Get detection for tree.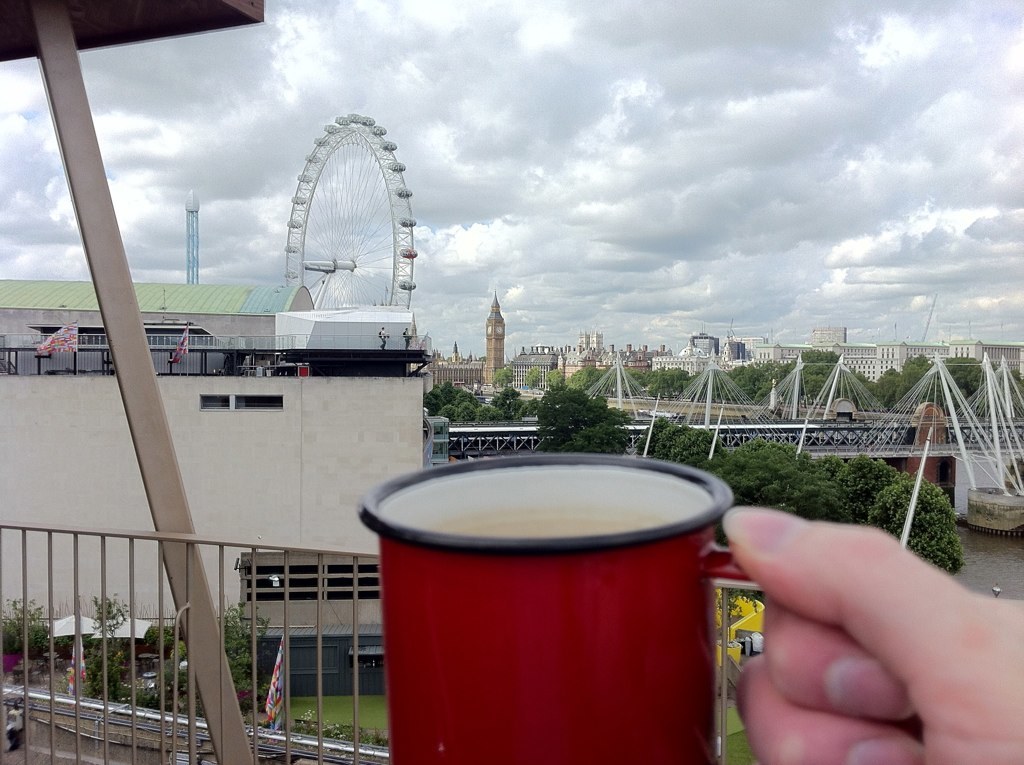
Detection: [76, 590, 128, 689].
